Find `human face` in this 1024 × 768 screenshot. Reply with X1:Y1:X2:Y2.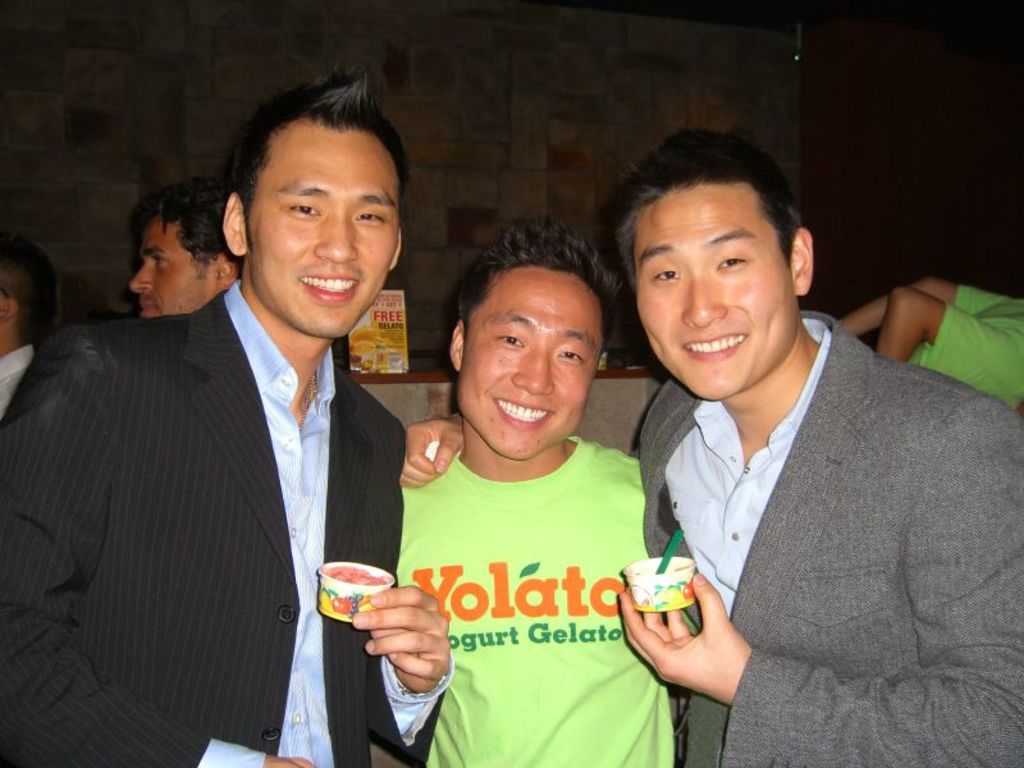
631:180:797:401.
